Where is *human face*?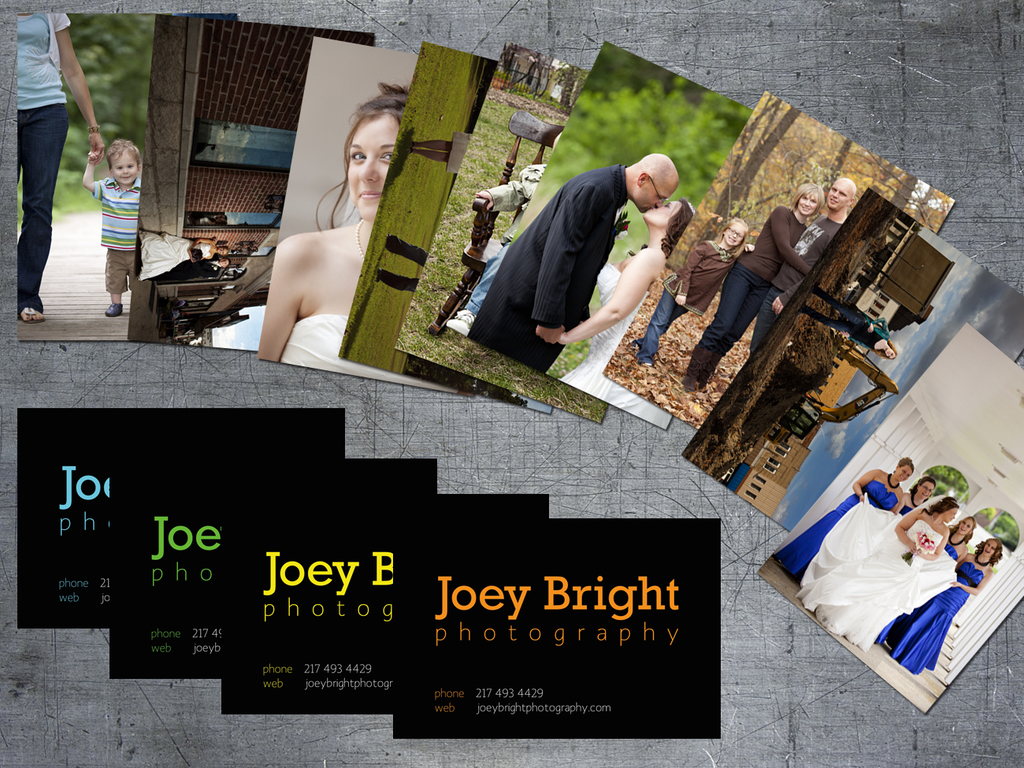
Rect(109, 147, 141, 188).
